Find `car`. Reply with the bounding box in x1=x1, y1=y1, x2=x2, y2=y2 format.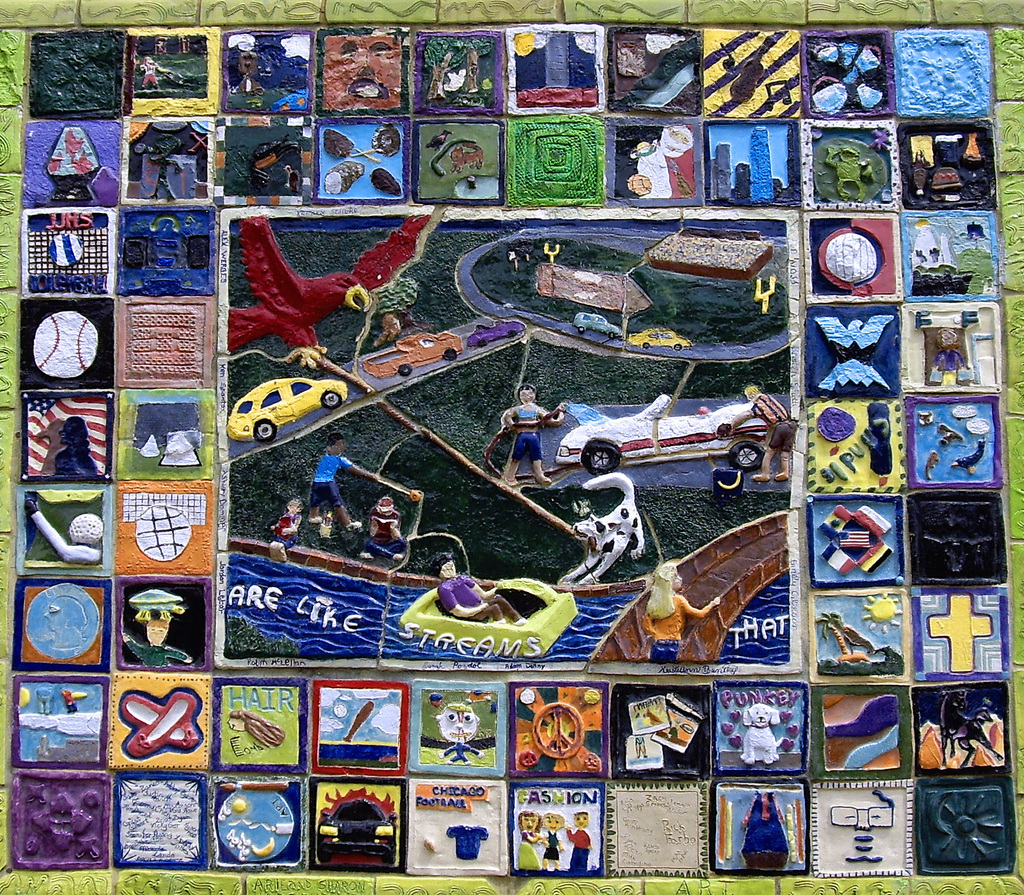
x1=559, y1=386, x2=769, y2=469.
